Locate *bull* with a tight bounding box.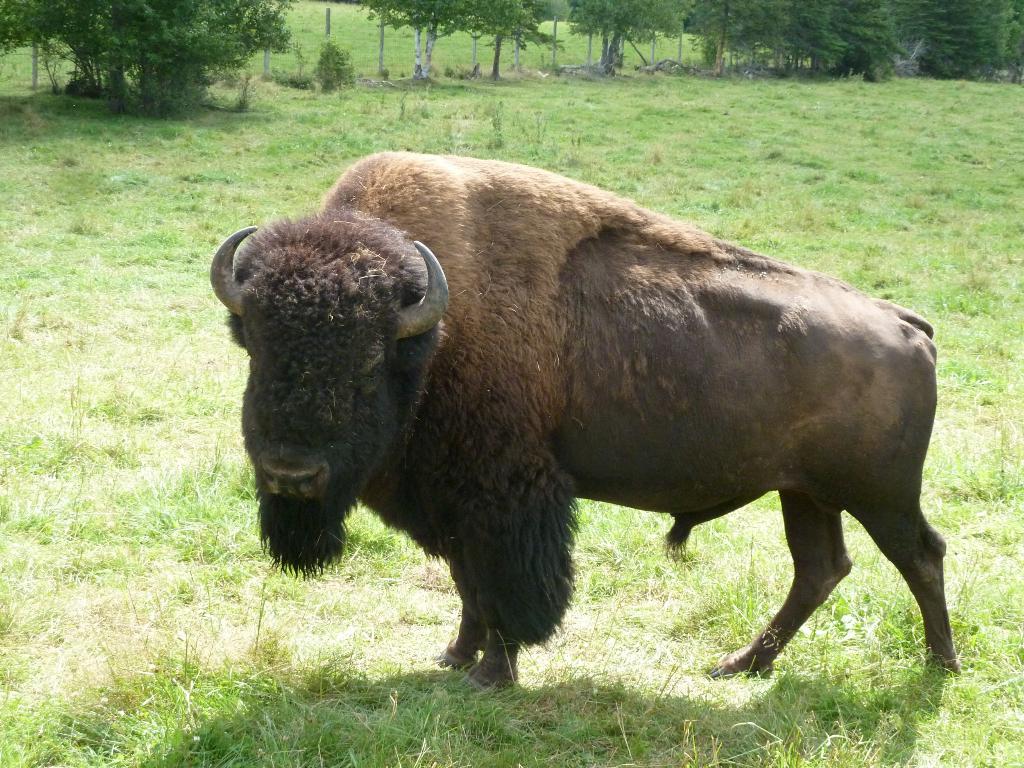
204, 146, 959, 692.
